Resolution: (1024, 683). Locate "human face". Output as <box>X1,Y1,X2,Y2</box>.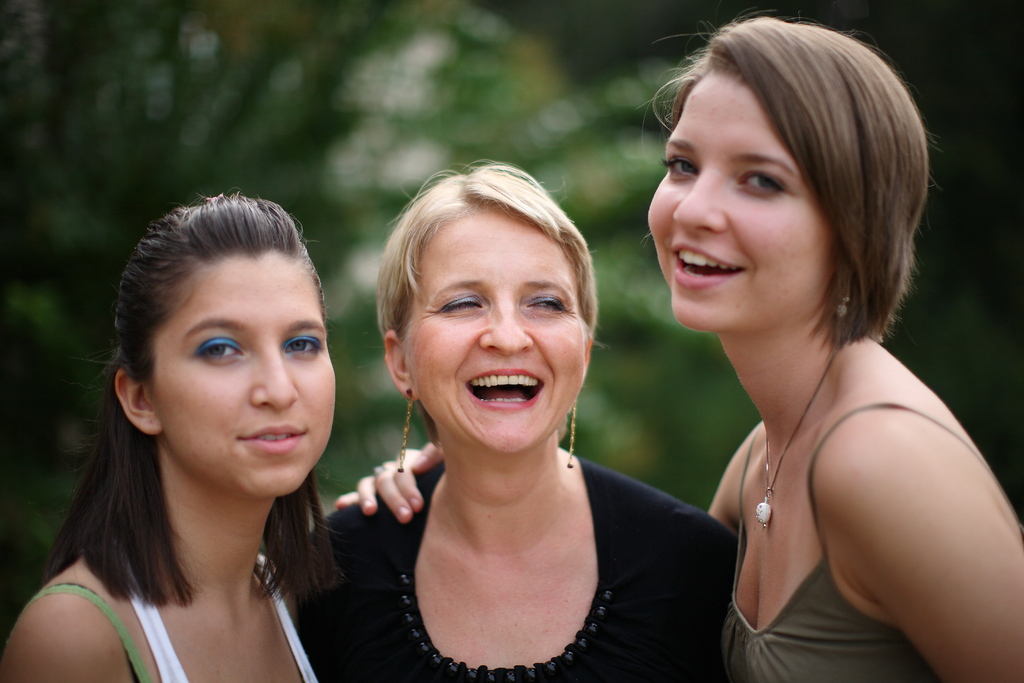
<box>152,252,333,496</box>.
